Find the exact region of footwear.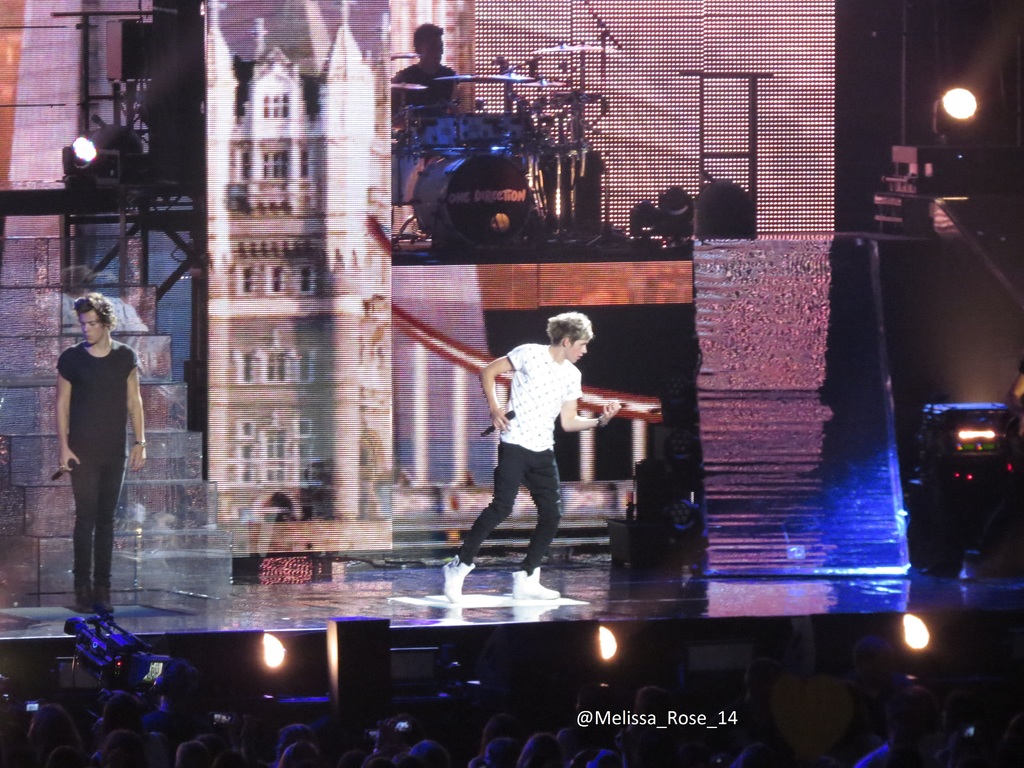
Exact region: l=70, t=580, r=95, b=609.
